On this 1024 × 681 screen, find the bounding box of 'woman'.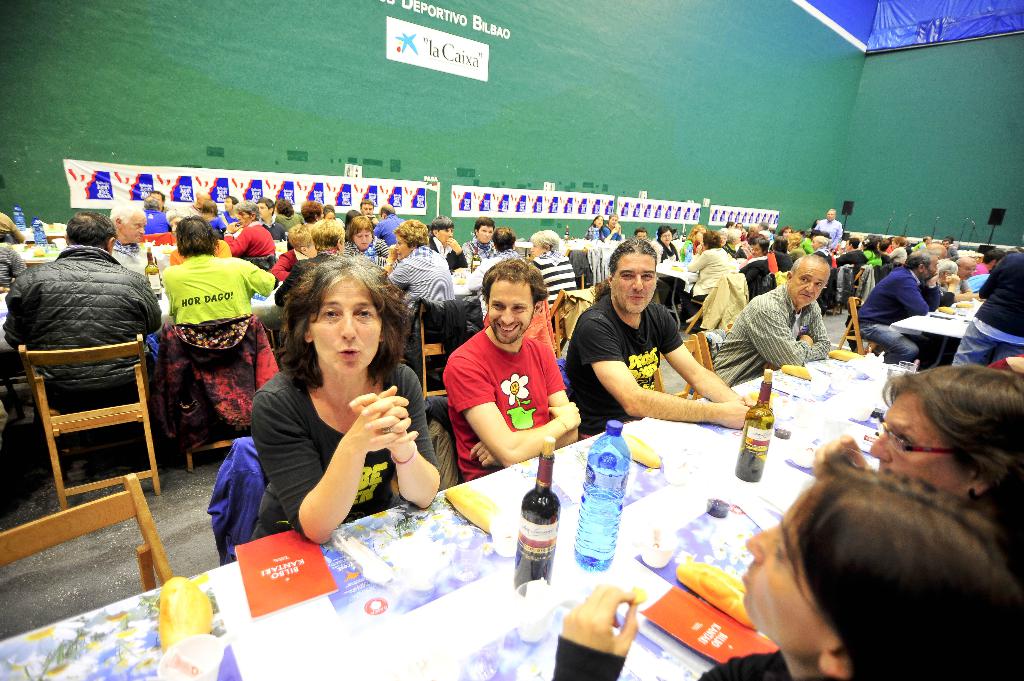
Bounding box: (x1=740, y1=236, x2=769, y2=301).
